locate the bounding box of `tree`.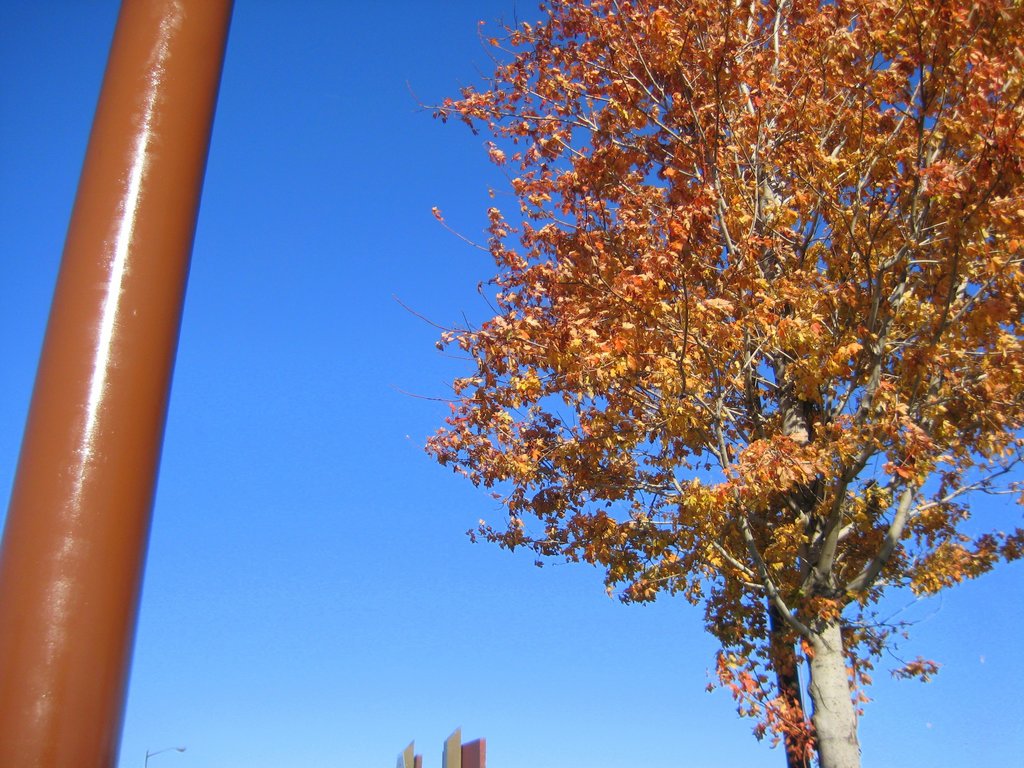
Bounding box: box(367, 14, 1023, 740).
